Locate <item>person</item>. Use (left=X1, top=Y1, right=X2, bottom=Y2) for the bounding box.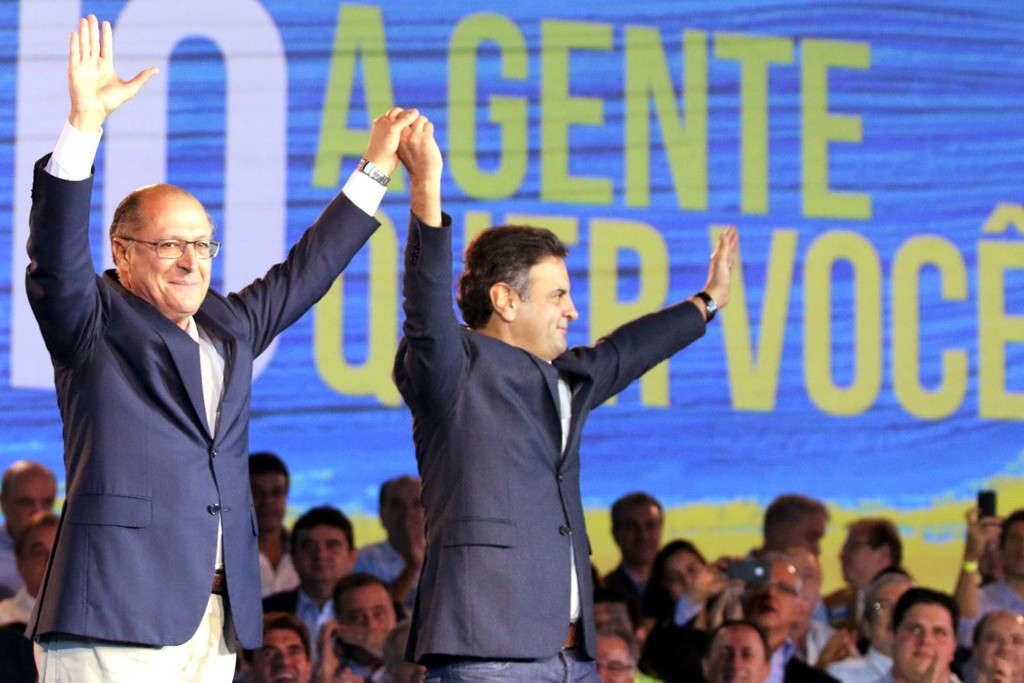
(left=334, top=569, right=412, bottom=680).
